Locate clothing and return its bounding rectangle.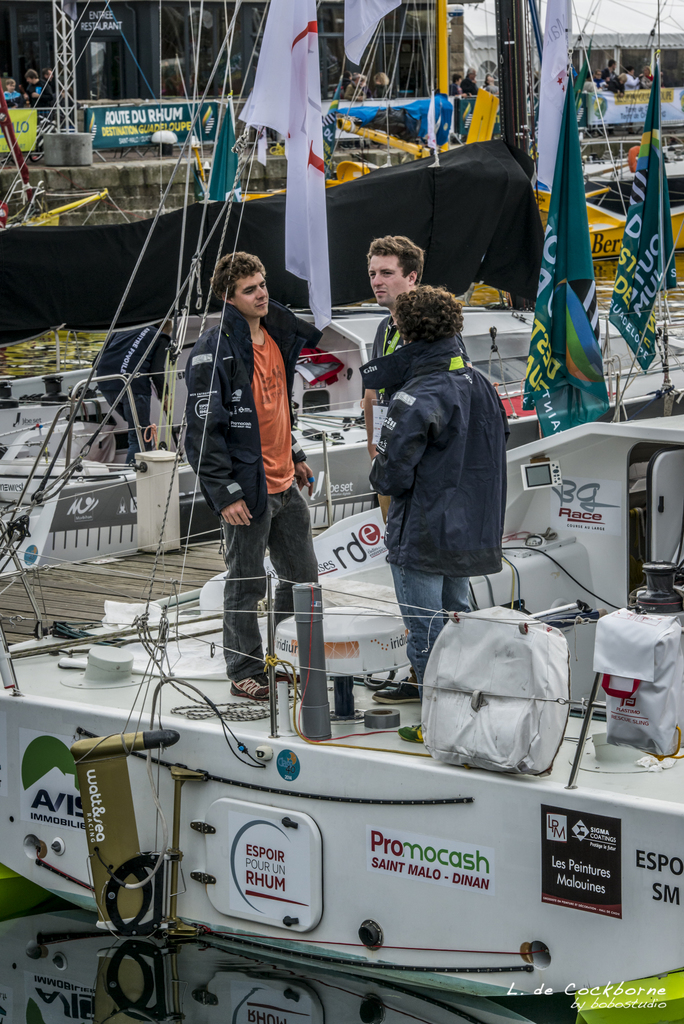
<box>371,314,471,410</box>.
